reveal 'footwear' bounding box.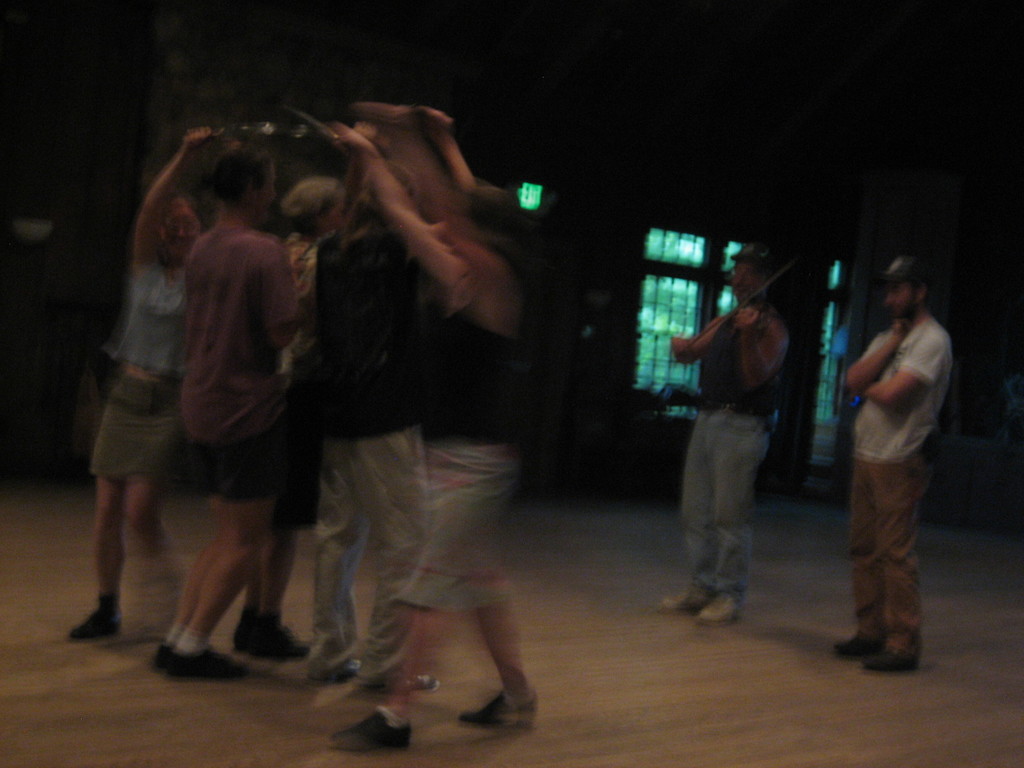
Revealed: pyautogui.locateOnScreen(331, 710, 413, 749).
